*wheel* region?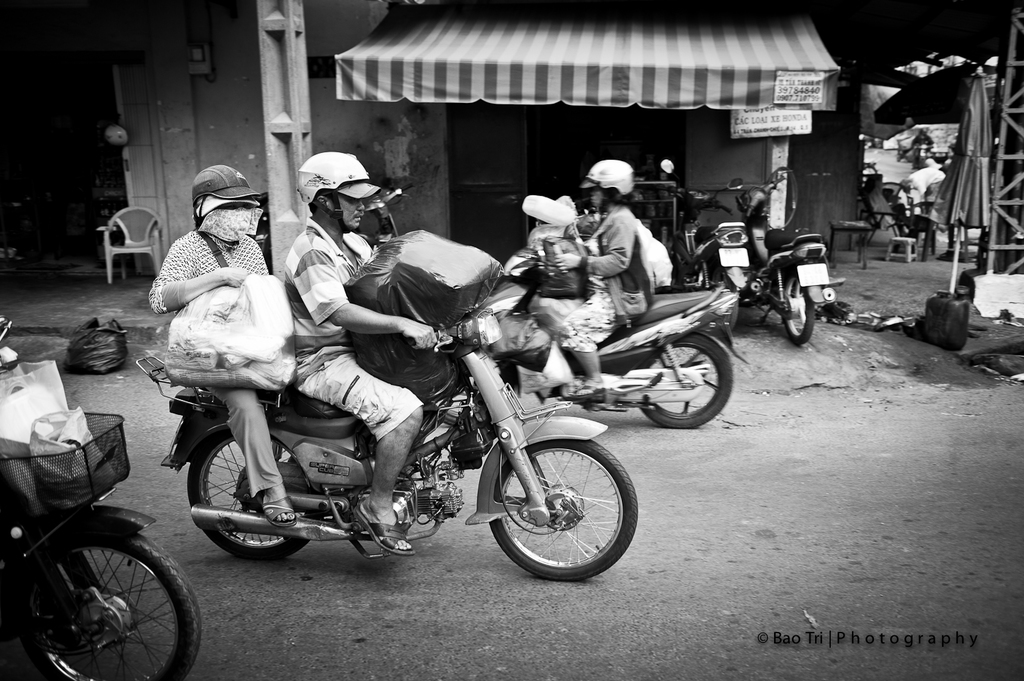
489/438/638/580
